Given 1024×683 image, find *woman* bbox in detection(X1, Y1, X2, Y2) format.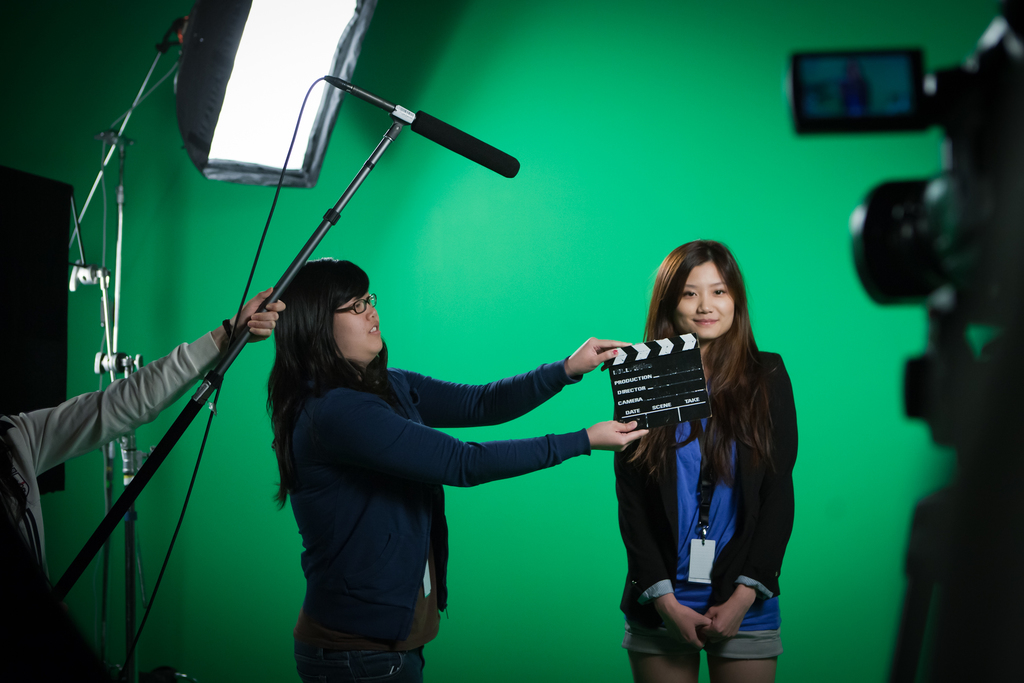
detection(255, 251, 655, 682).
